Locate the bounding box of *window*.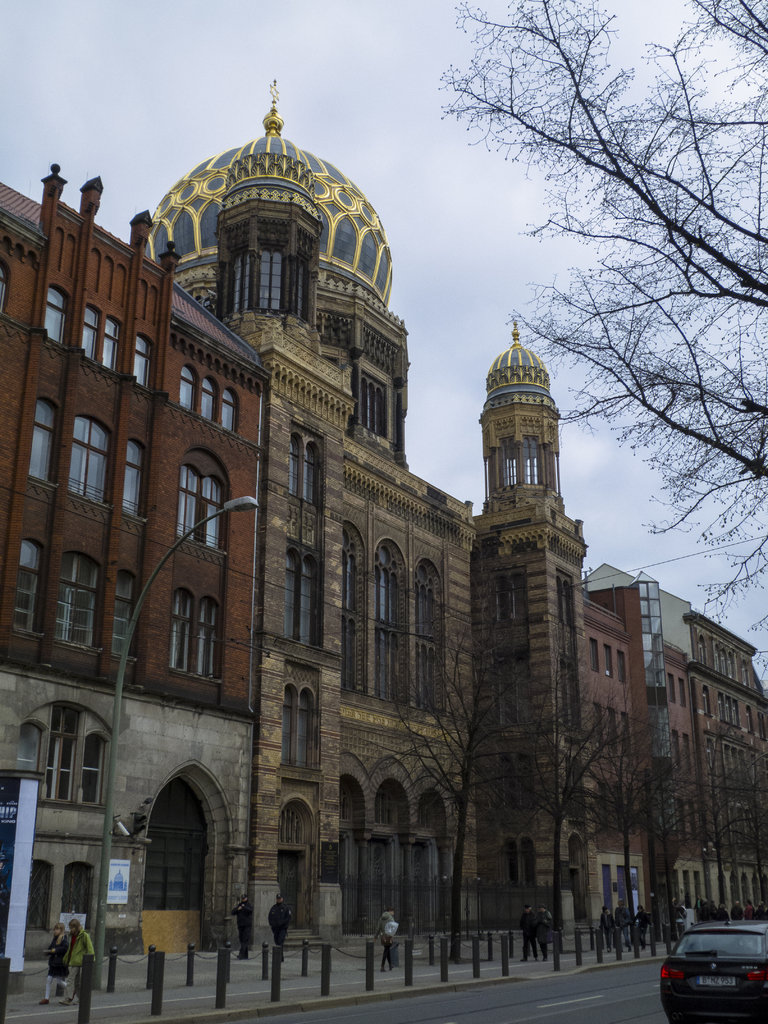
Bounding box: x1=228 y1=211 x2=315 y2=324.
